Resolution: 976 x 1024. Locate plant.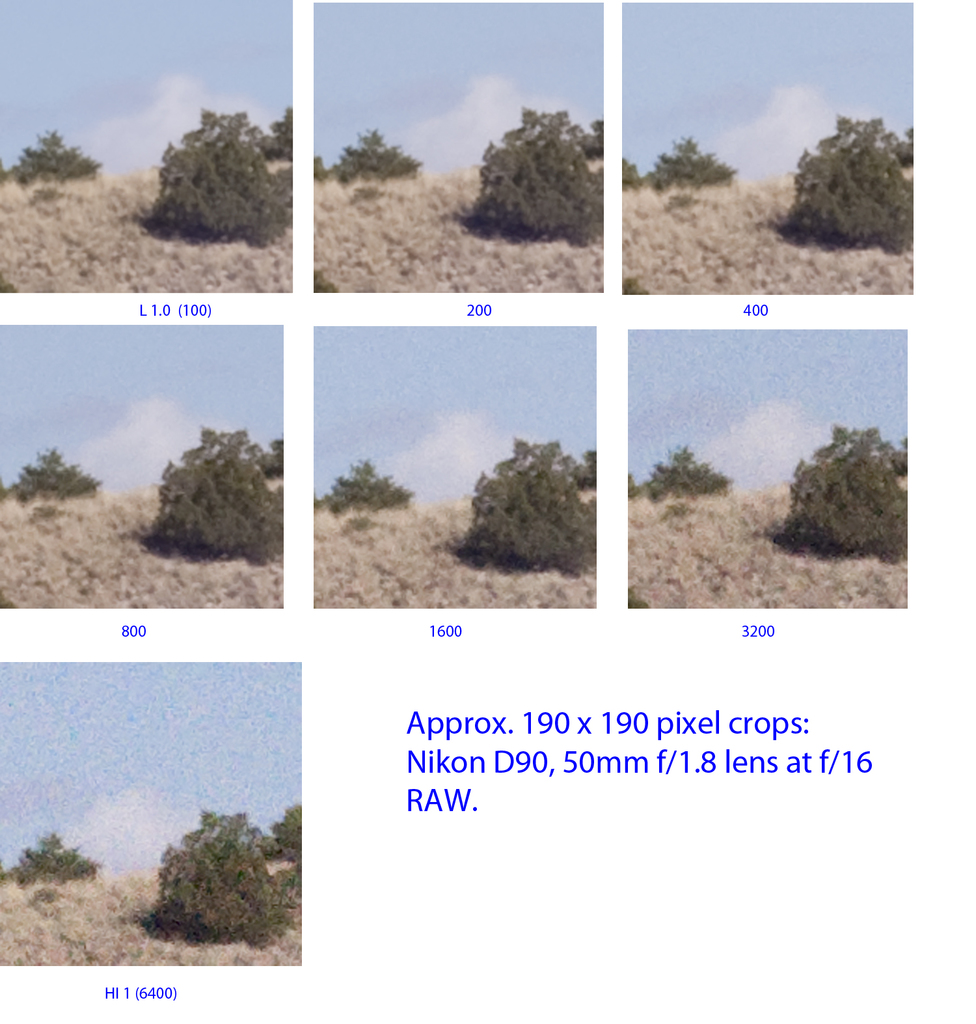
box(0, 441, 101, 506).
